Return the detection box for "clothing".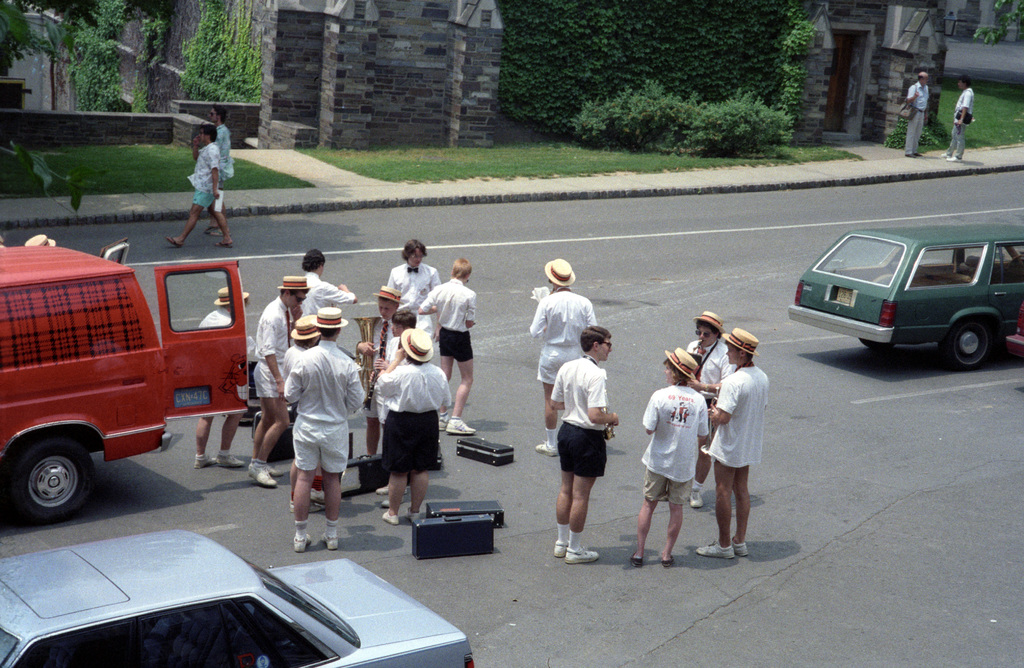
select_region(377, 259, 444, 316).
